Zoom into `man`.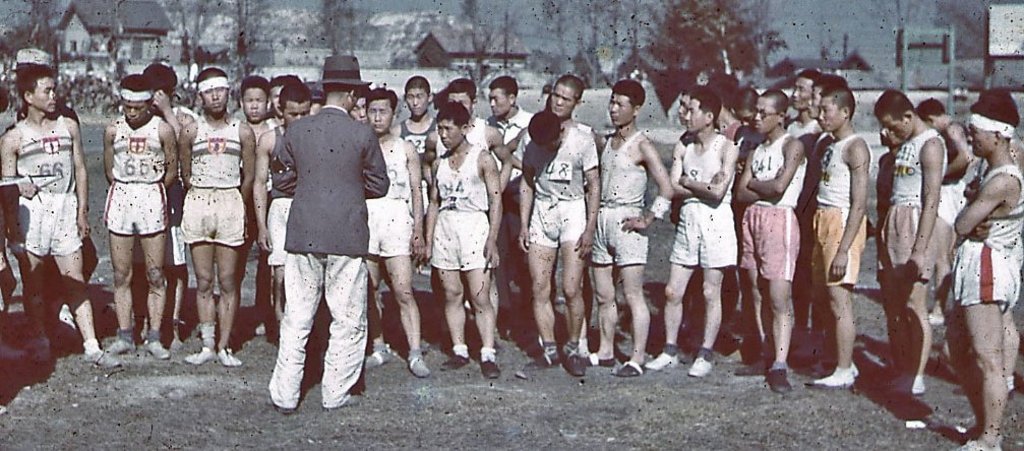
Zoom target: left=659, top=90, right=751, bottom=382.
